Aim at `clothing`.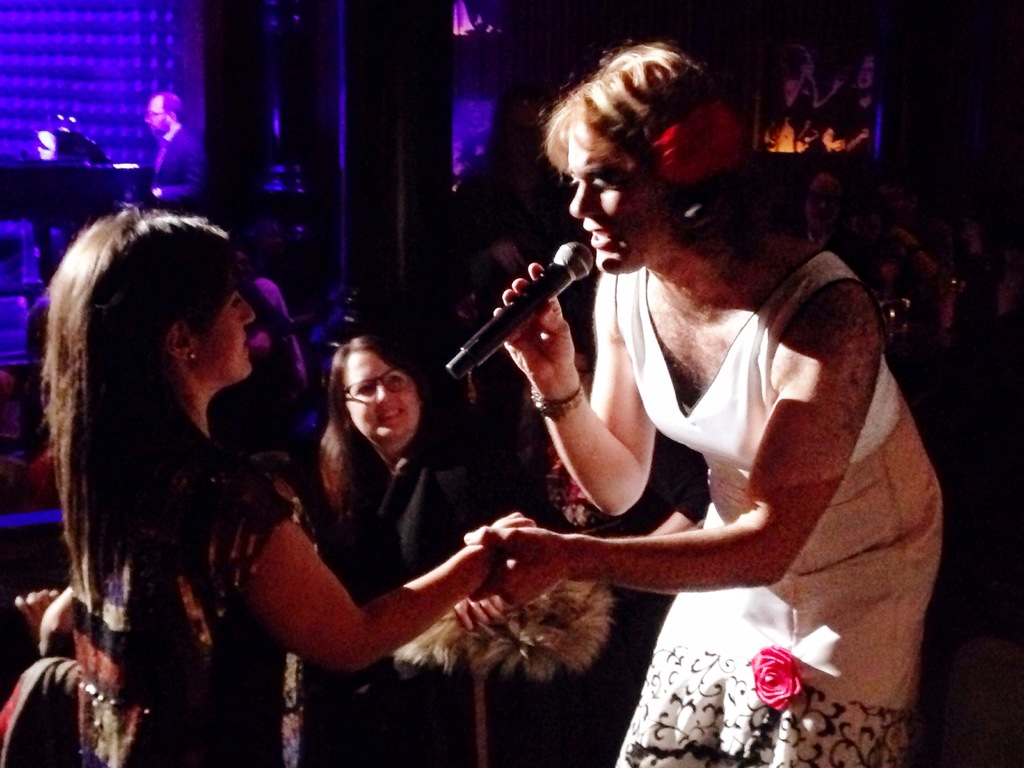
Aimed at 614/264/943/767.
